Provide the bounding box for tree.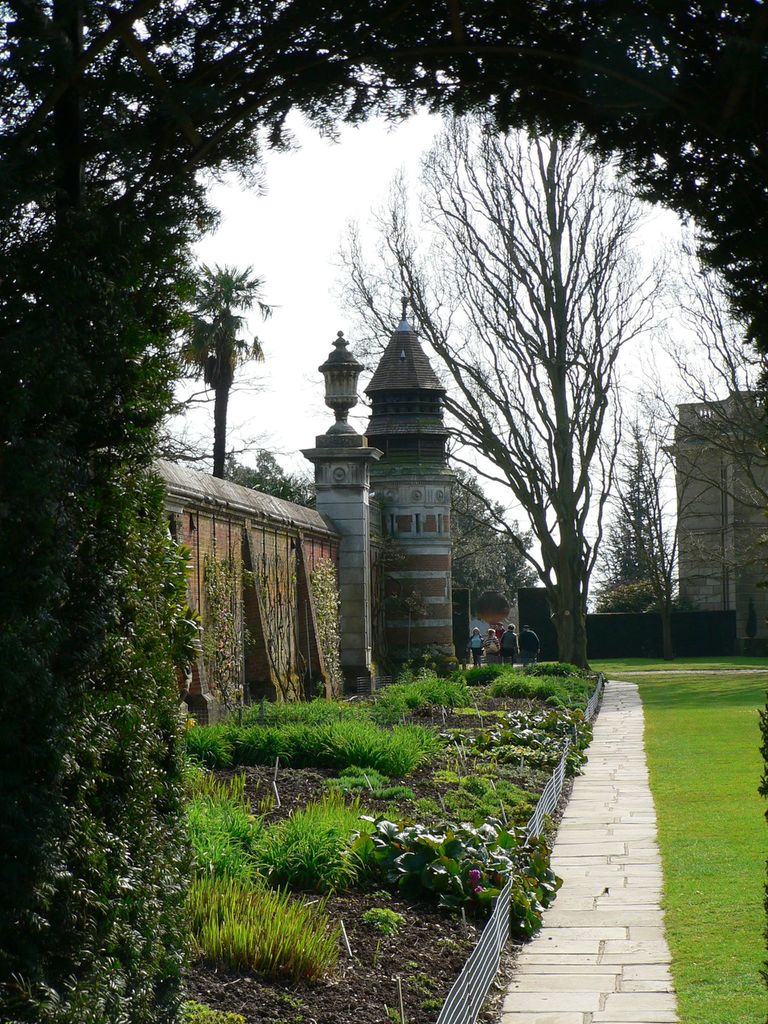
[left=161, top=268, right=278, bottom=476].
